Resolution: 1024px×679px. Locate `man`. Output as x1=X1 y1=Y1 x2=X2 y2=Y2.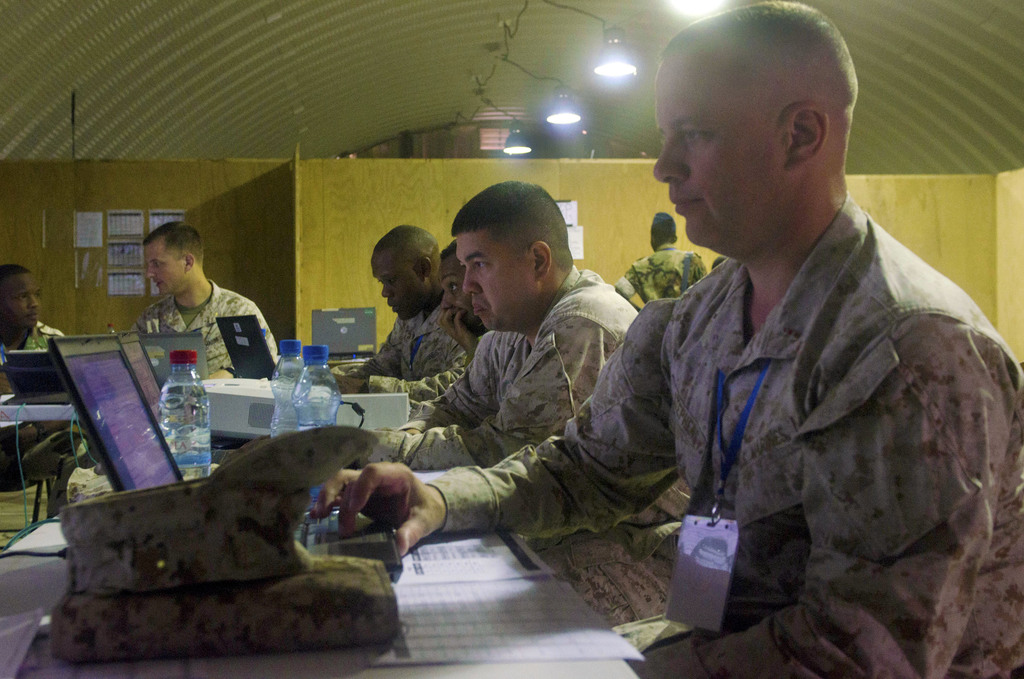
x1=118 y1=229 x2=279 y2=377.
